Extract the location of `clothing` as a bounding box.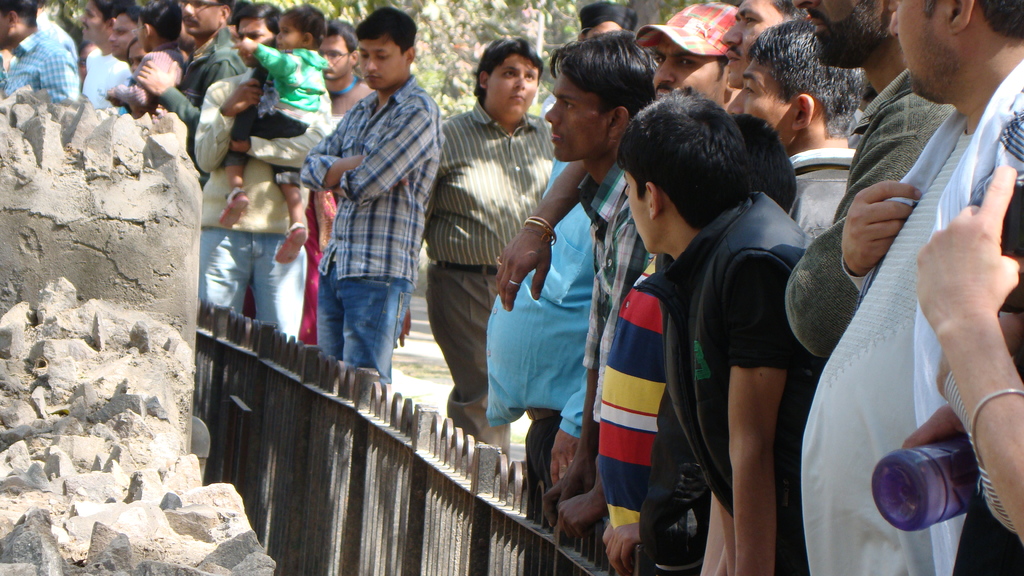
bbox=(198, 67, 310, 341).
